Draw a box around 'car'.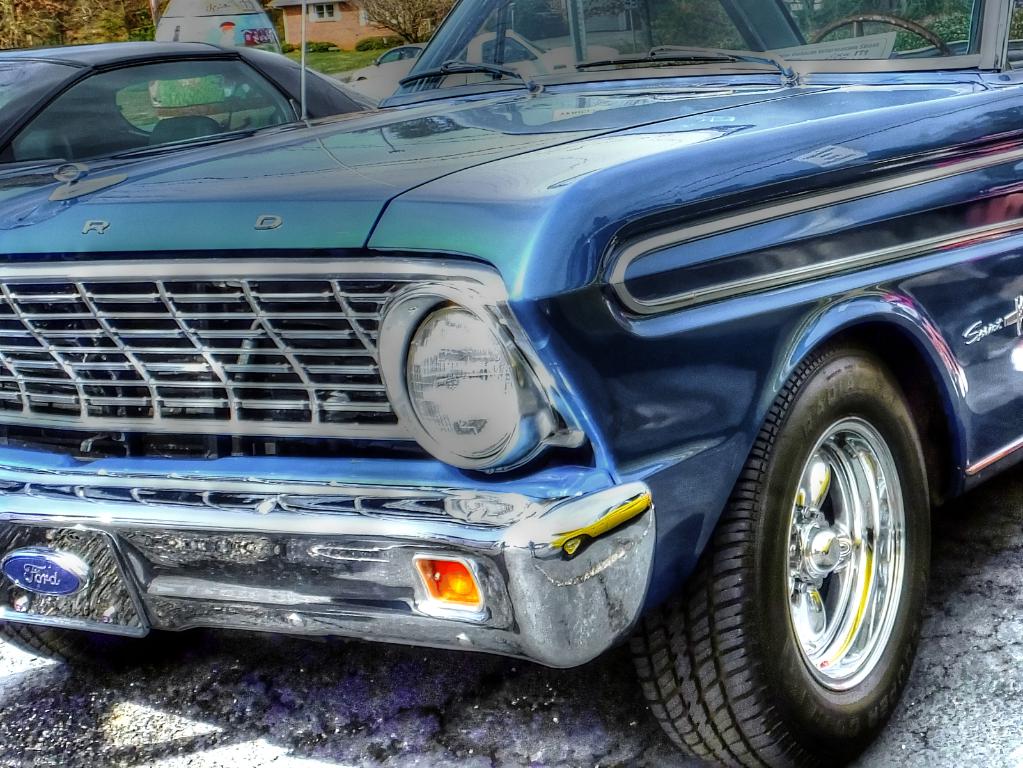
x1=0, y1=0, x2=1022, y2=767.
